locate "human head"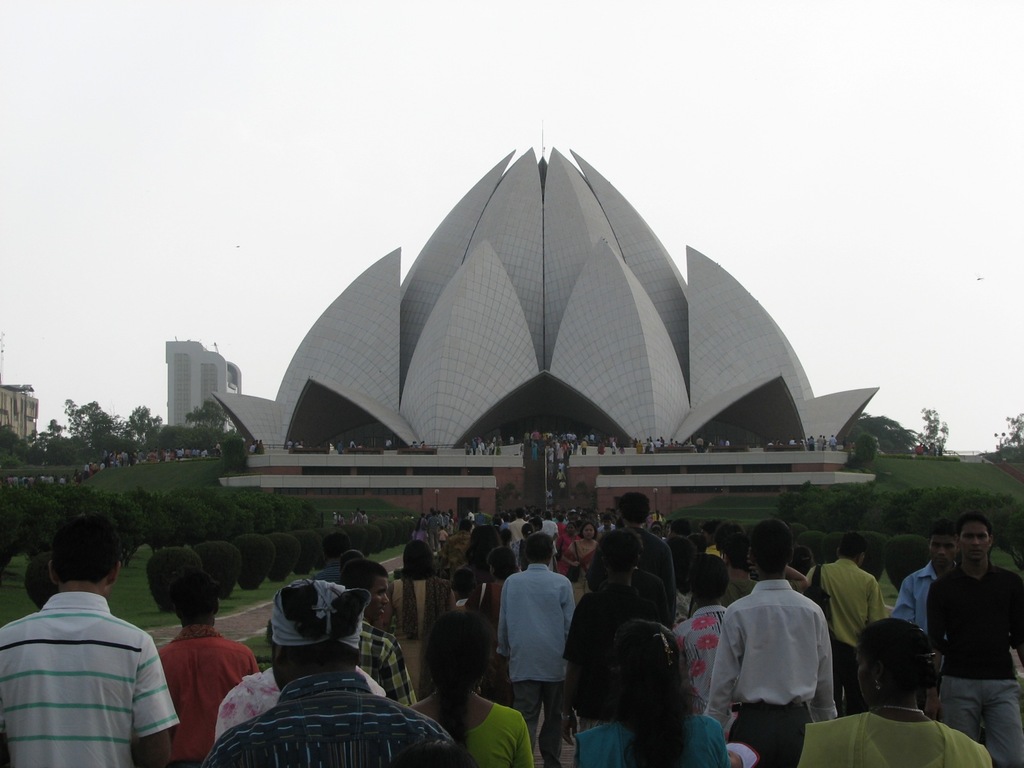
x1=266, y1=579, x2=362, y2=691
